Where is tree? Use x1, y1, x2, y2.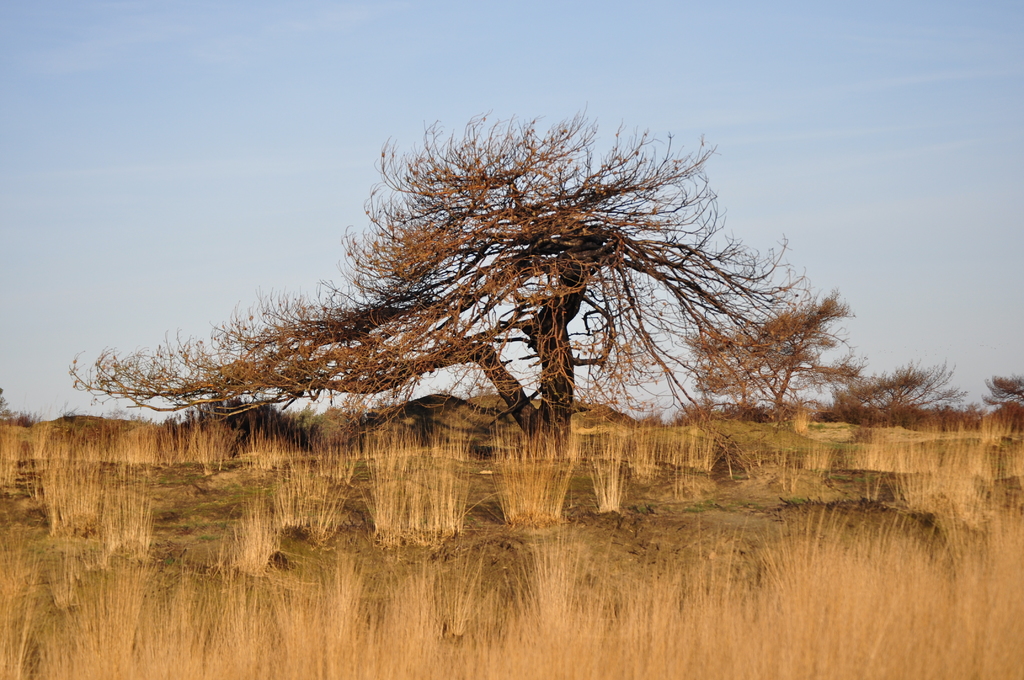
699, 295, 850, 423.
